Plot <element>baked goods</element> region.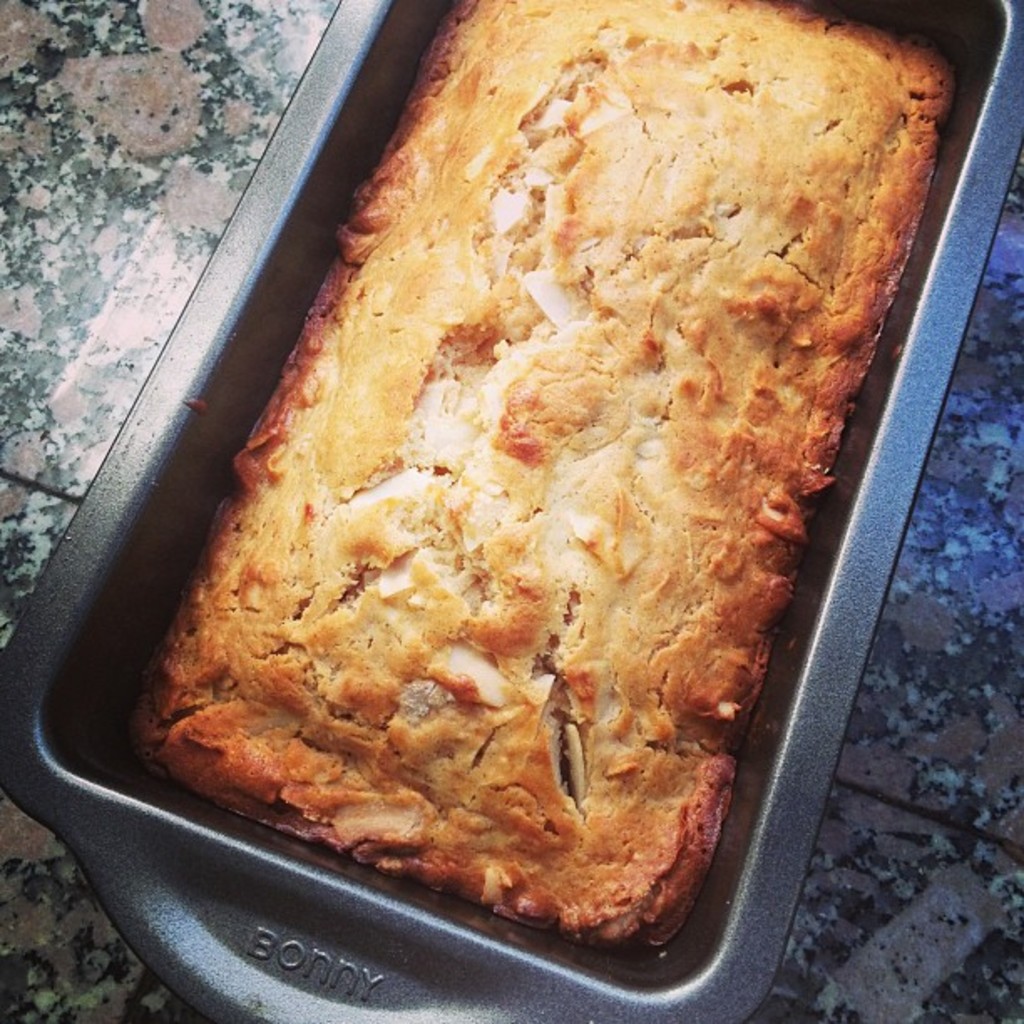
Plotted at x1=110 y1=0 x2=965 y2=957.
